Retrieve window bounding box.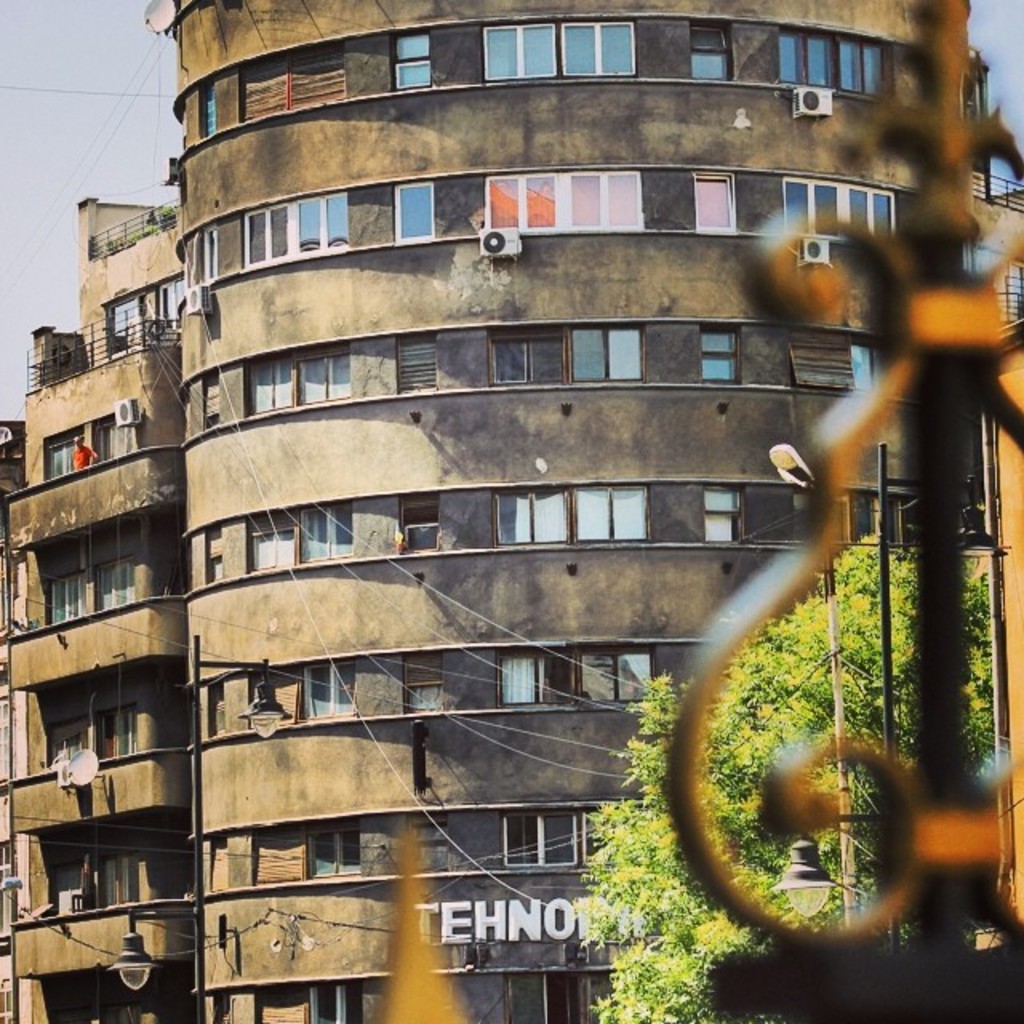
Bounding box: x1=296 y1=502 x2=354 y2=566.
